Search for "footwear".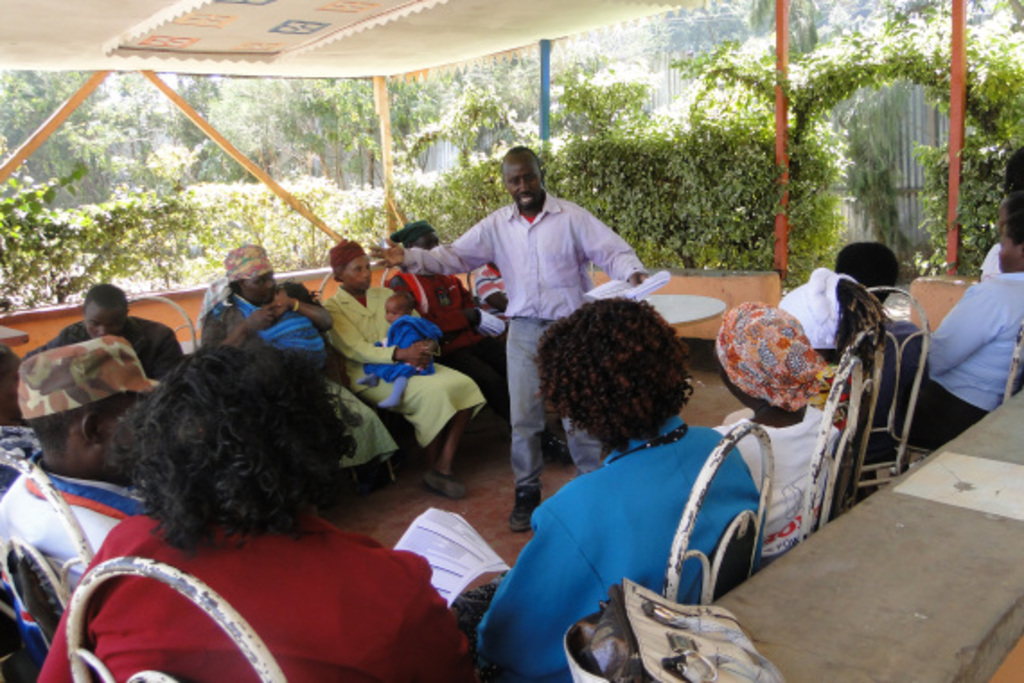
Found at [426, 466, 465, 496].
